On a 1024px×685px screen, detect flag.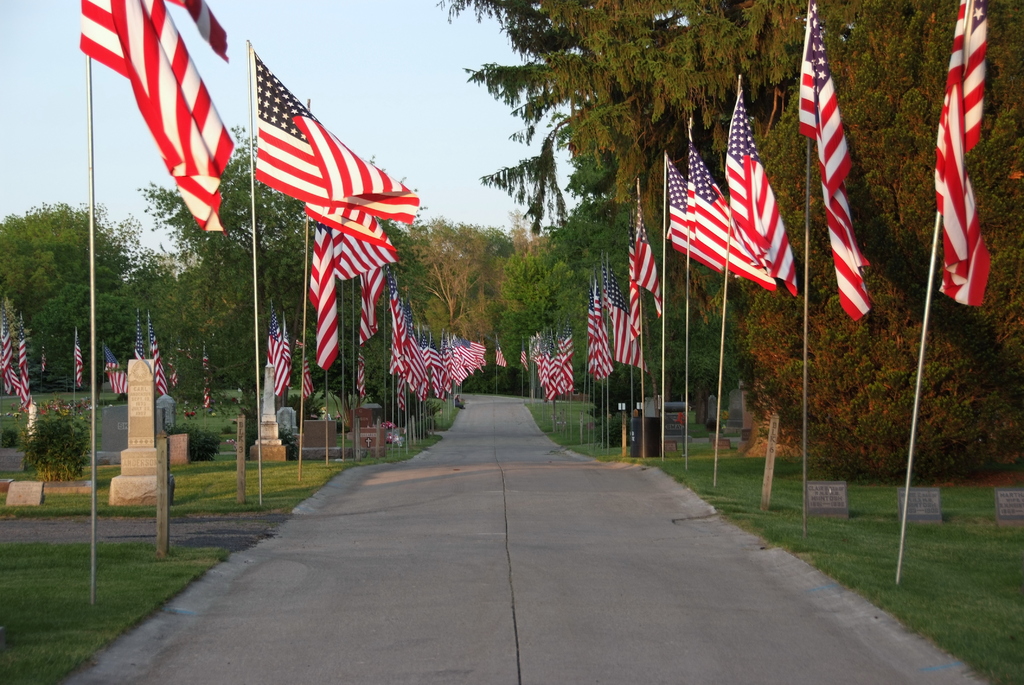
pyautogui.locateOnScreen(587, 286, 611, 379).
